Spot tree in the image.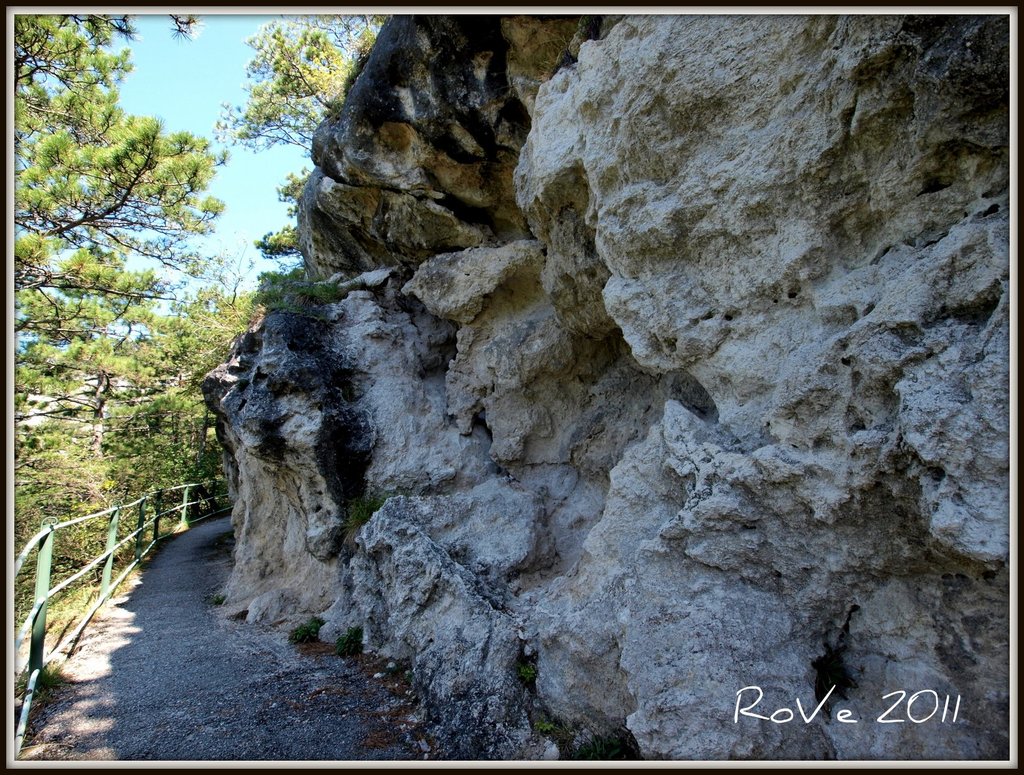
tree found at [left=20, top=320, right=171, bottom=460].
